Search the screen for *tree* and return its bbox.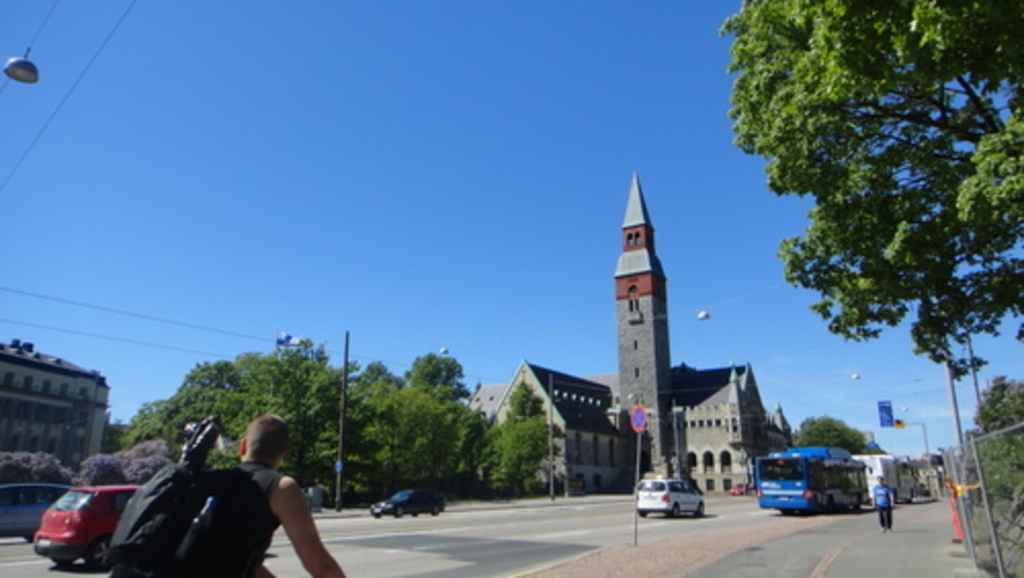
Found: <bbox>125, 353, 551, 508</bbox>.
